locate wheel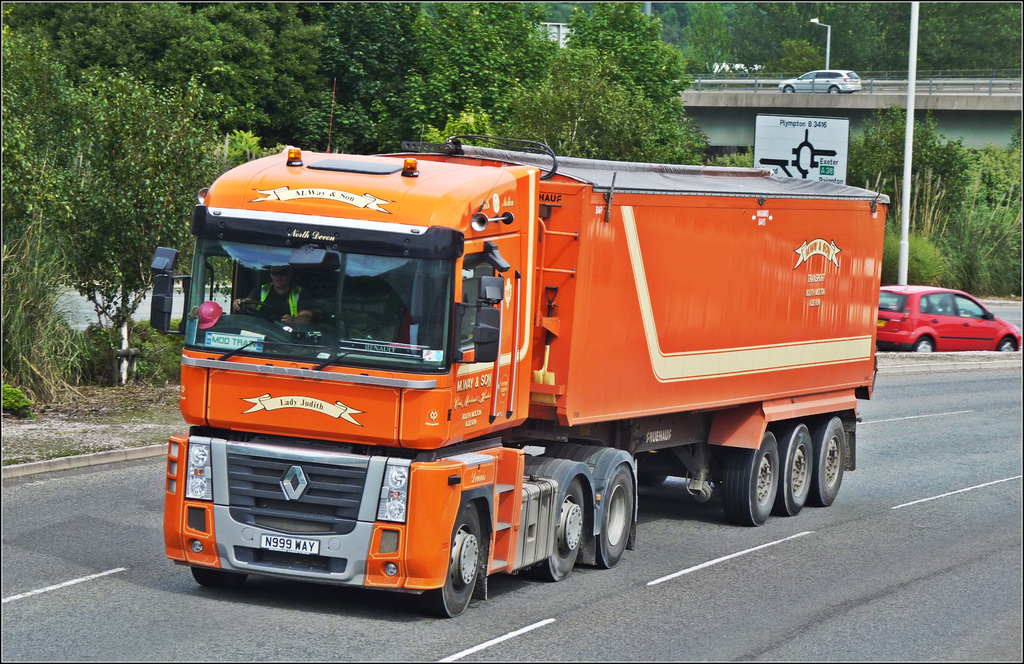
910,337,939,358
